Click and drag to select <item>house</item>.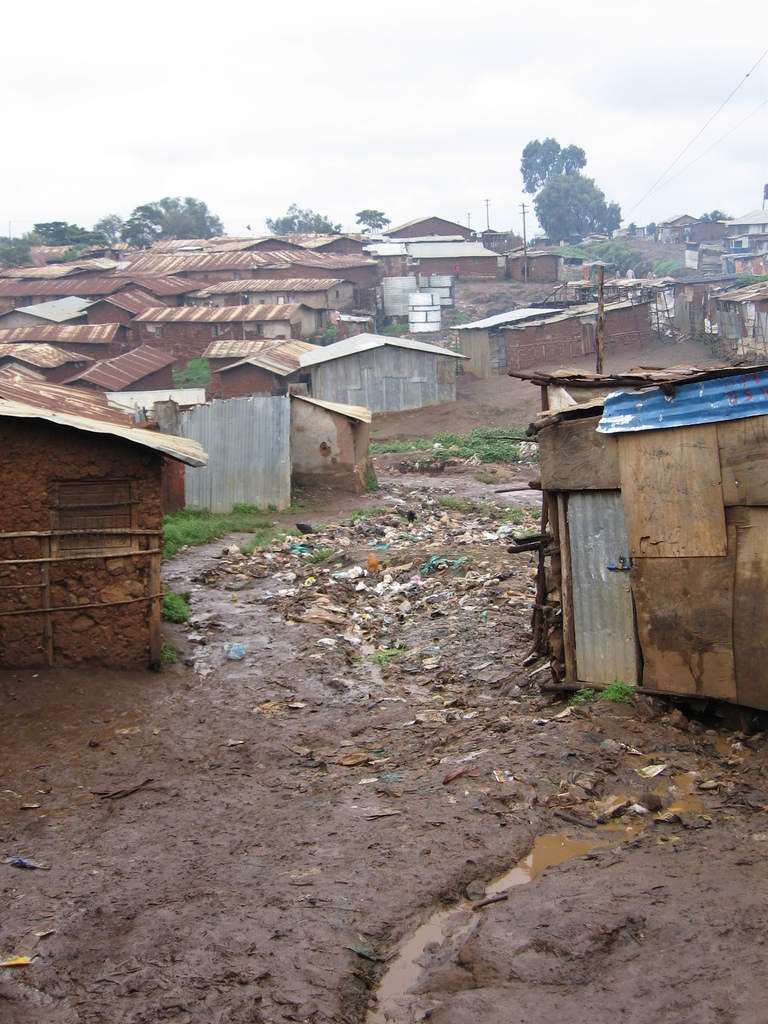
Selection: <region>647, 264, 723, 353</region>.
